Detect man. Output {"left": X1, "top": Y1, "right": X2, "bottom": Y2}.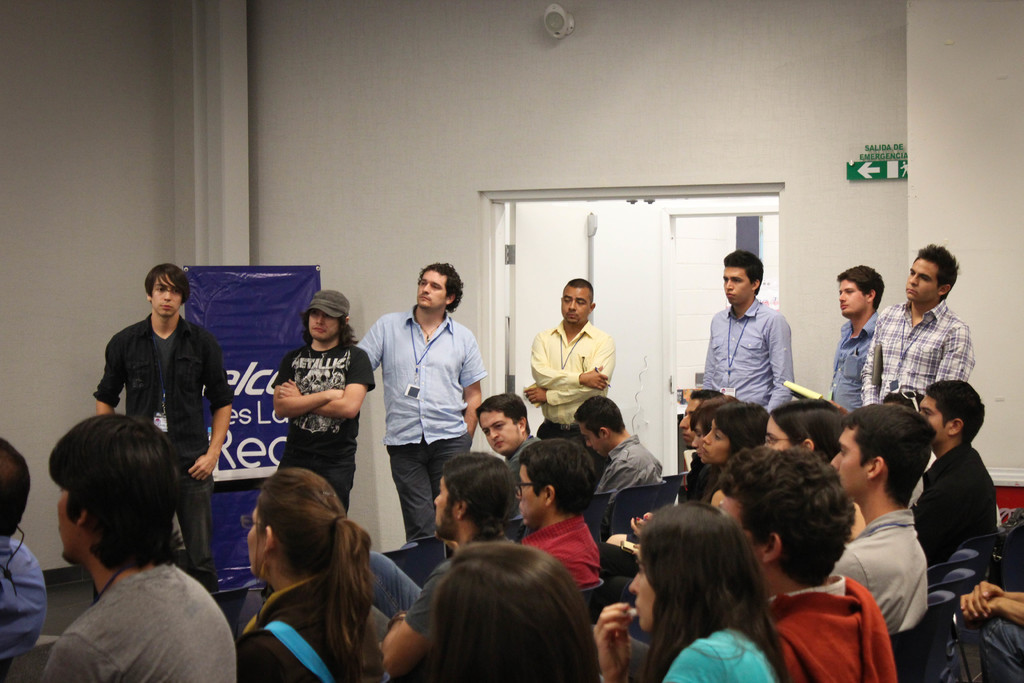
{"left": 825, "top": 399, "right": 947, "bottom": 630}.
